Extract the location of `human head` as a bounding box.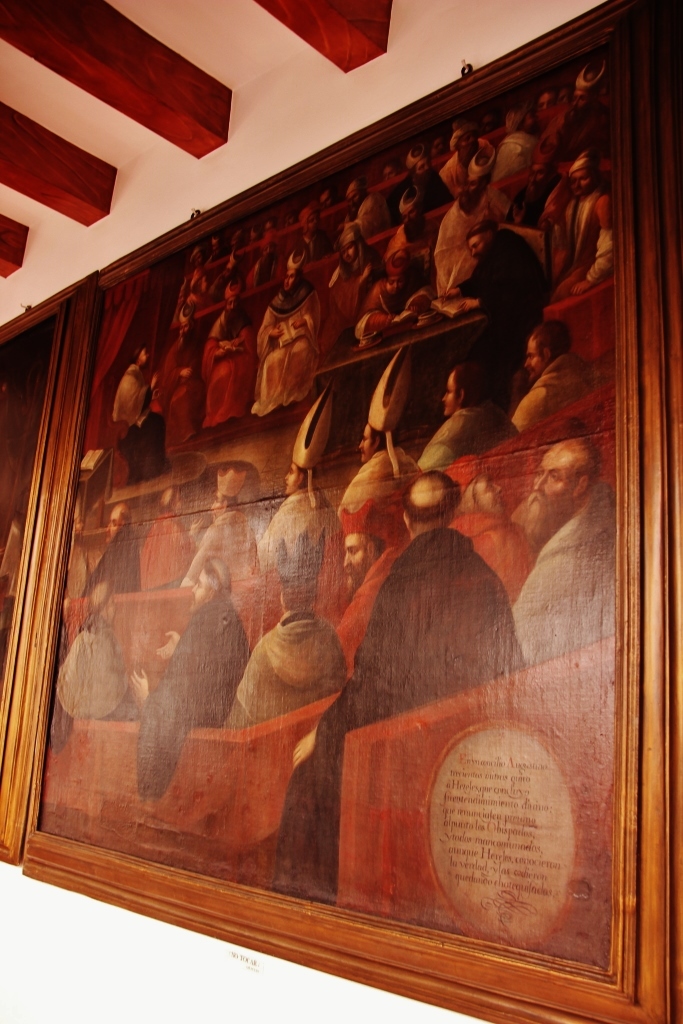
[356,422,398,466].
